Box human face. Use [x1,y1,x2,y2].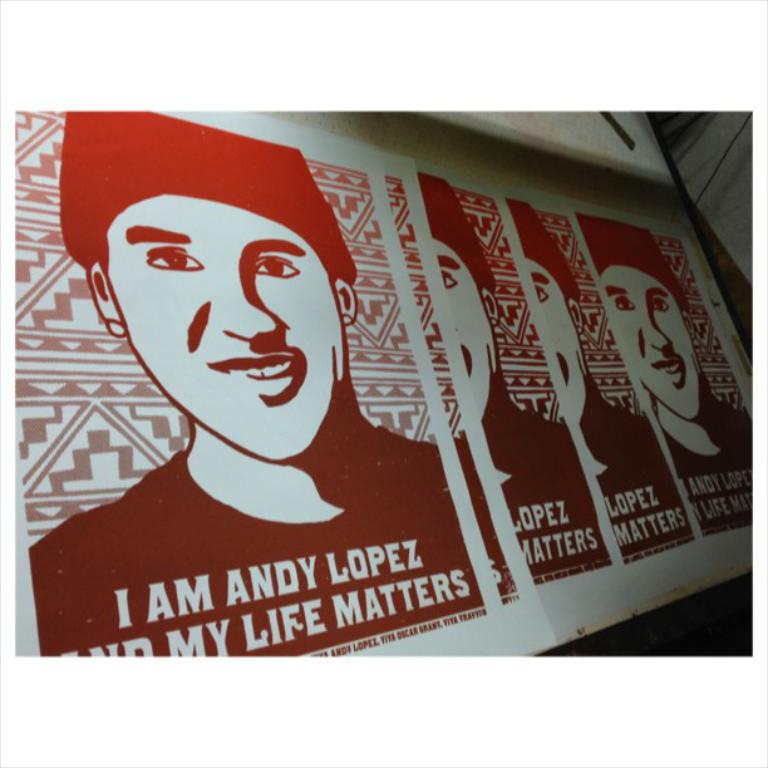
[523,257,573,427].
